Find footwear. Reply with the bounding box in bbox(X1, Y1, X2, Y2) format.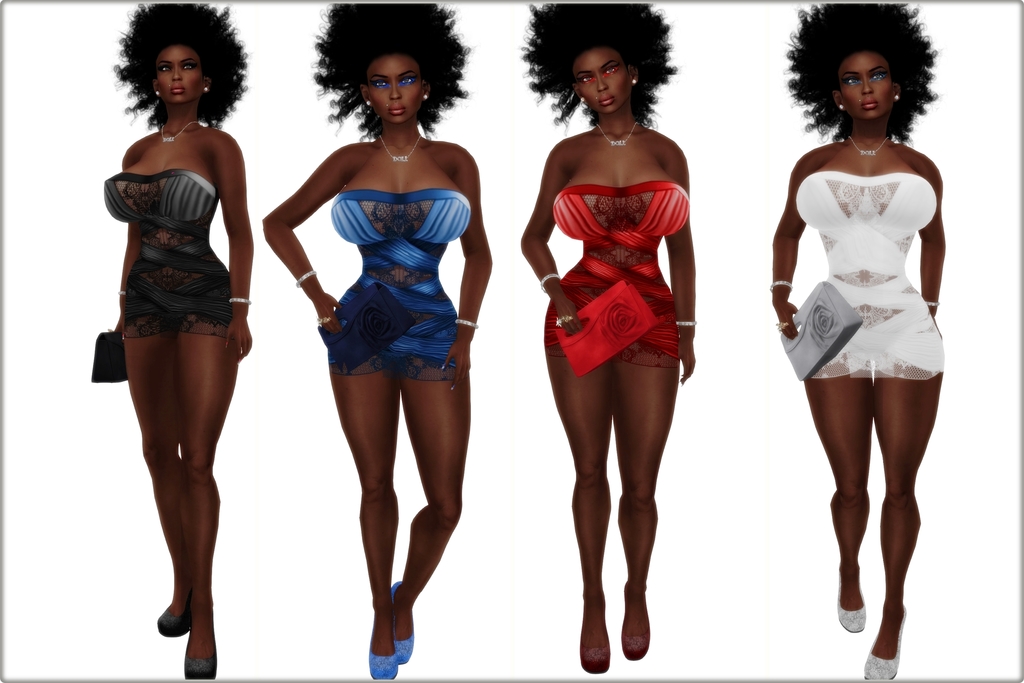
bbox(388, 578, 417, 662).
